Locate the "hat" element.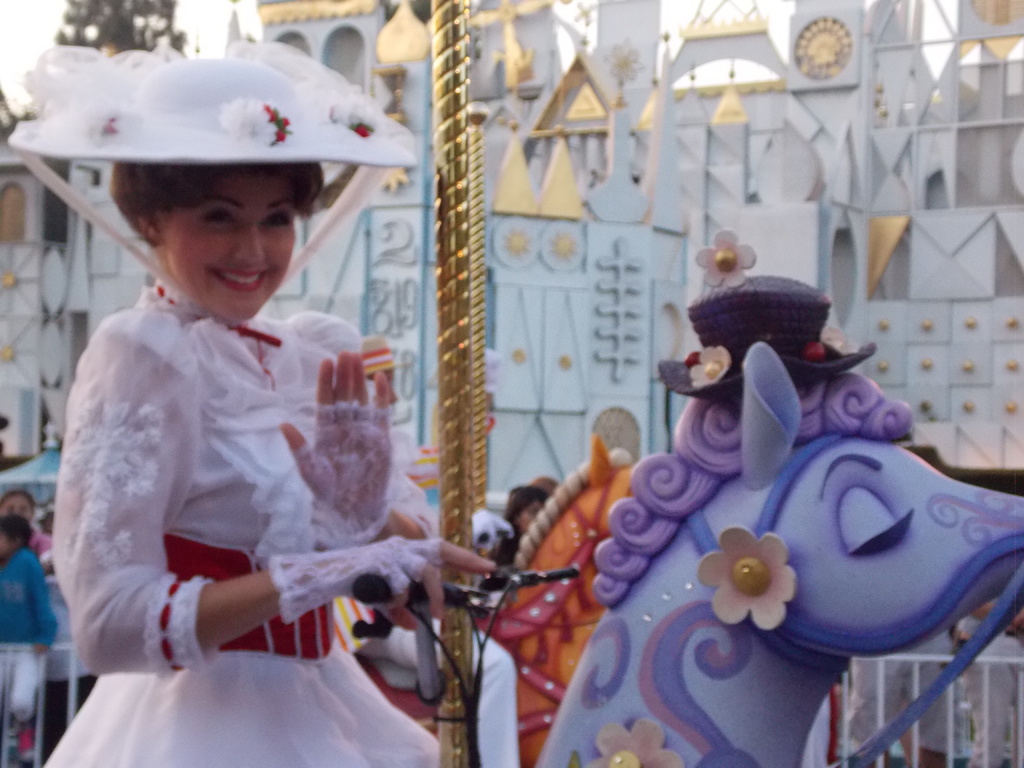
Element bbox: [6,41,419,329].
